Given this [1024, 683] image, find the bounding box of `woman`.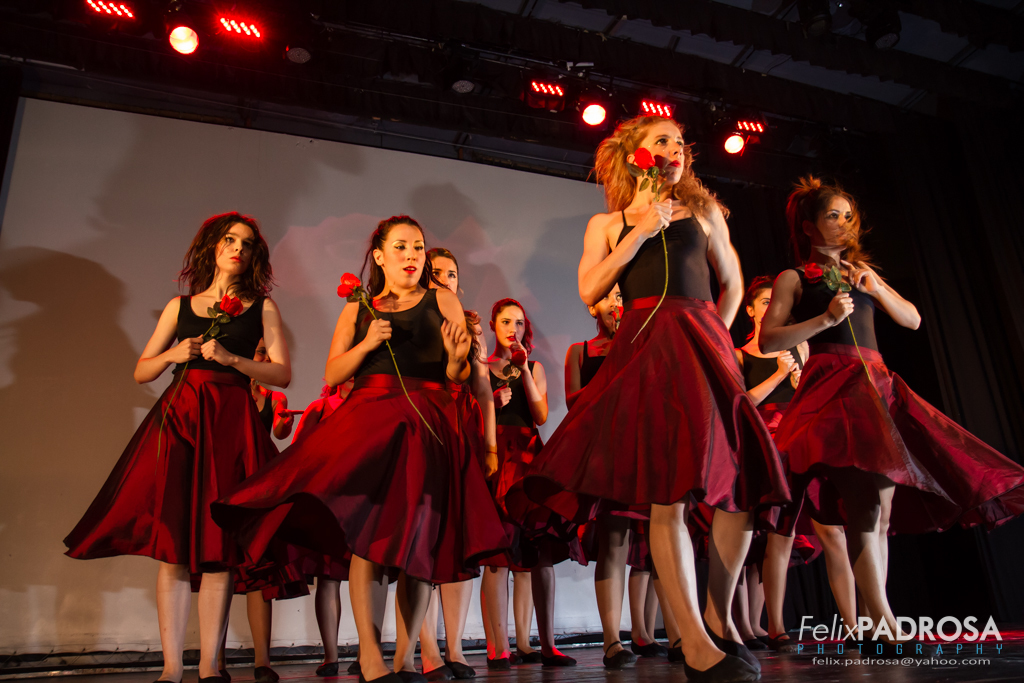
525,111,792,682.
